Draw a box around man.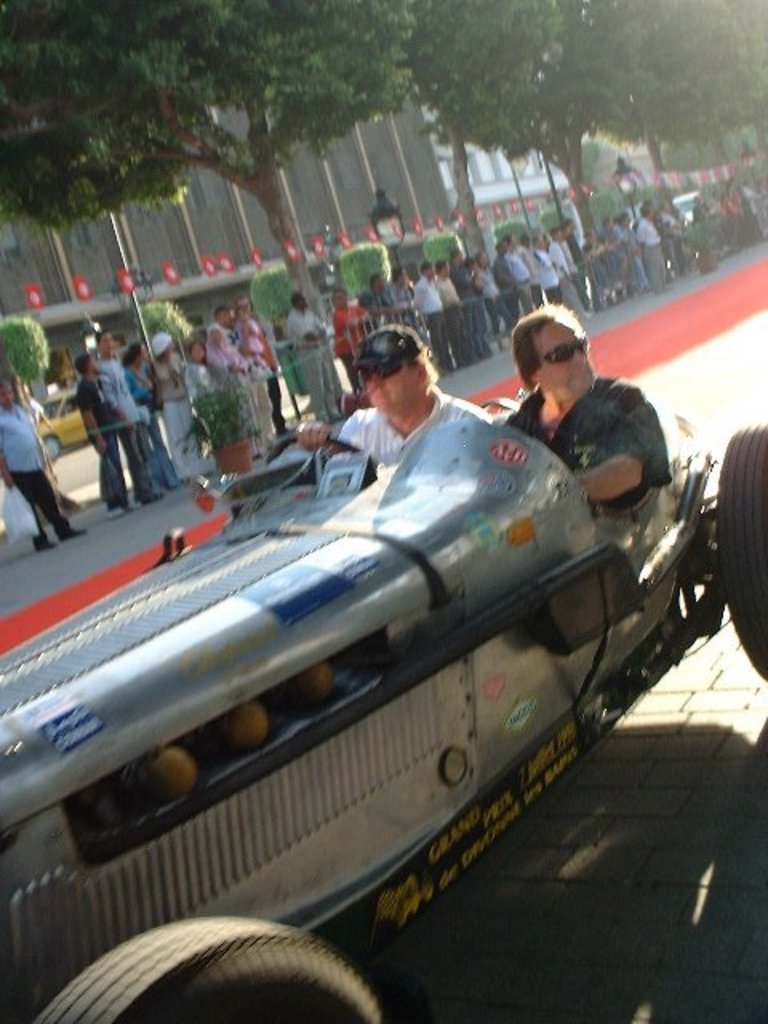
region(301, 320, 490, 488).
